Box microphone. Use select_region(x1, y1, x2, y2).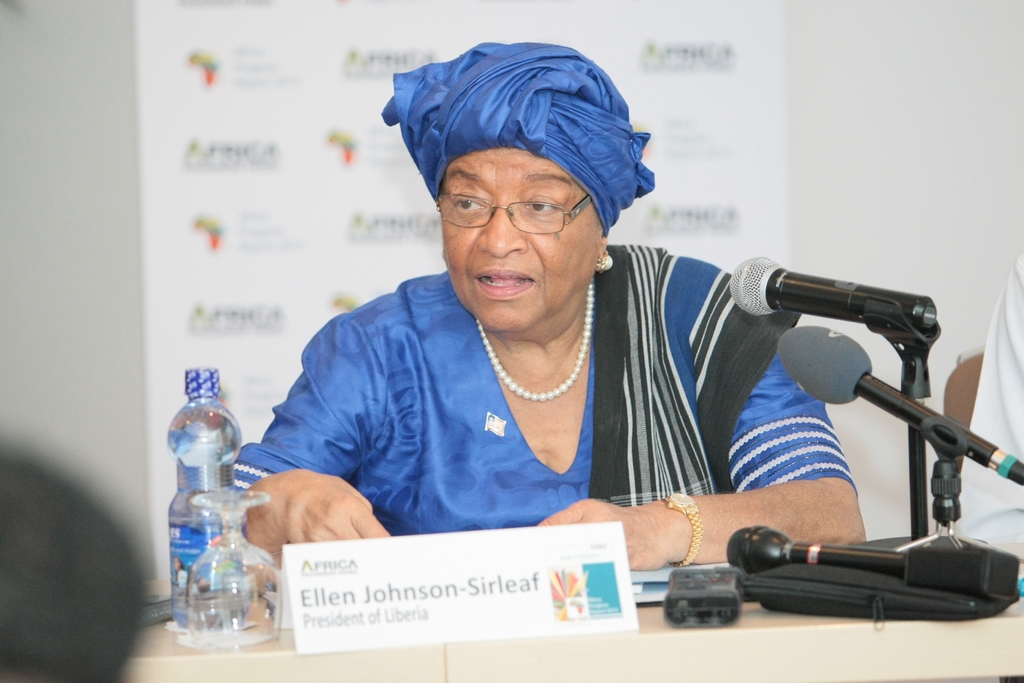
select_region(772, 324, 1023, 488).
